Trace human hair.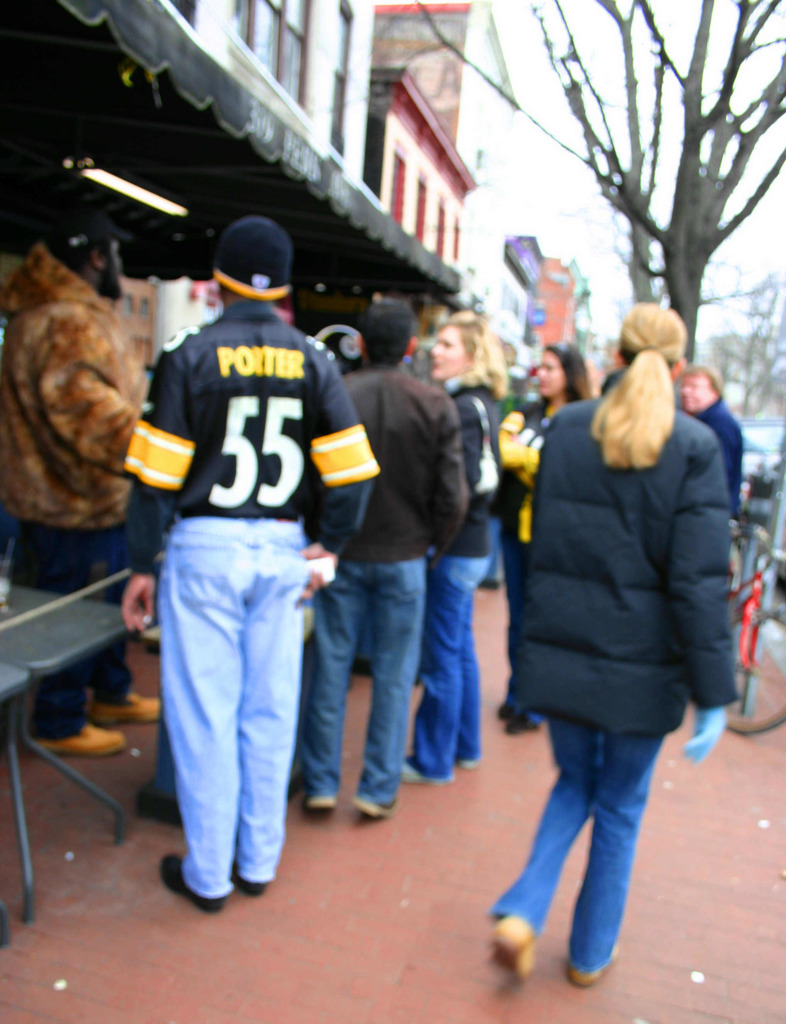
Traced to (left=681, top=364, right=721, bottom=399).
